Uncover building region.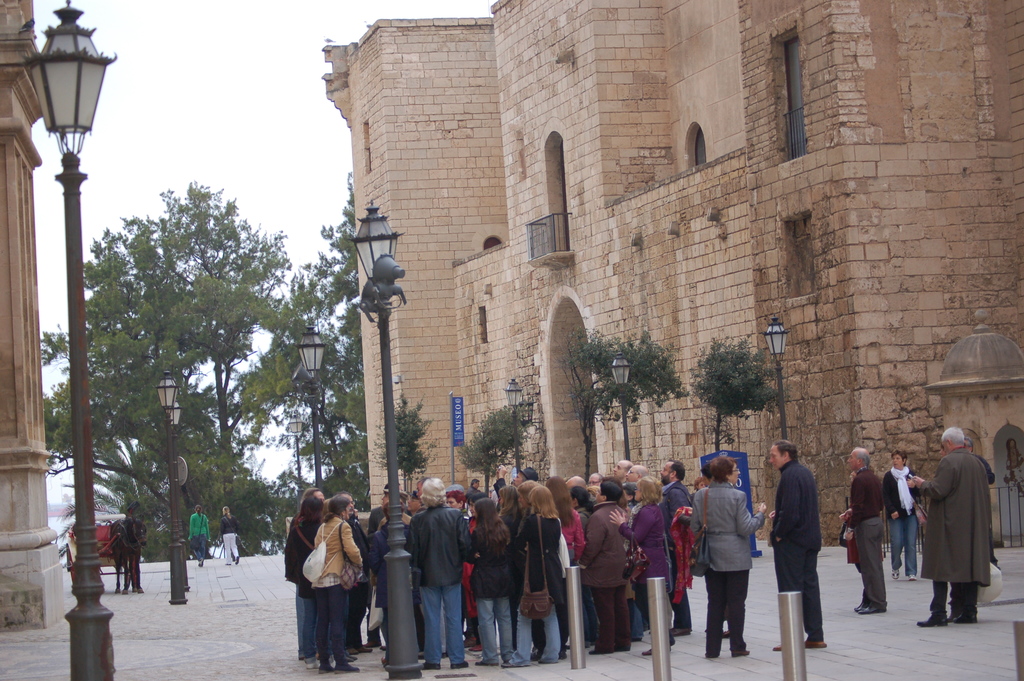
Uncovered: [left=320, top=0, right=1023, bottom=544].
